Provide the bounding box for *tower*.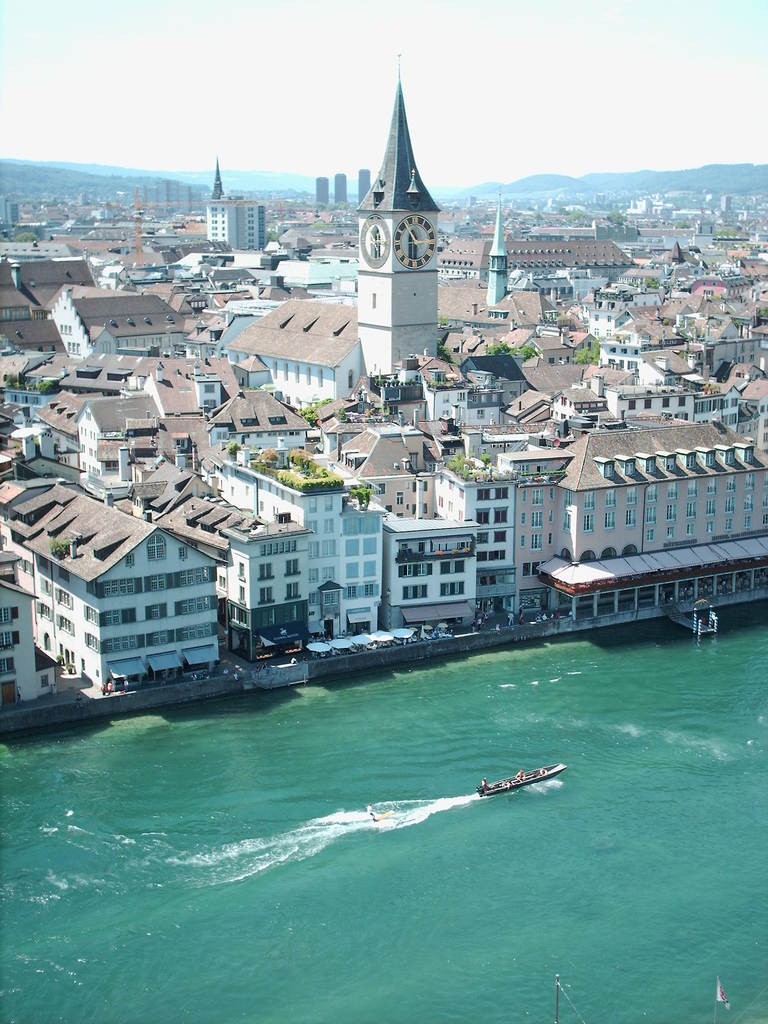
x1=334 y1=171 x2=355 y2=202.
